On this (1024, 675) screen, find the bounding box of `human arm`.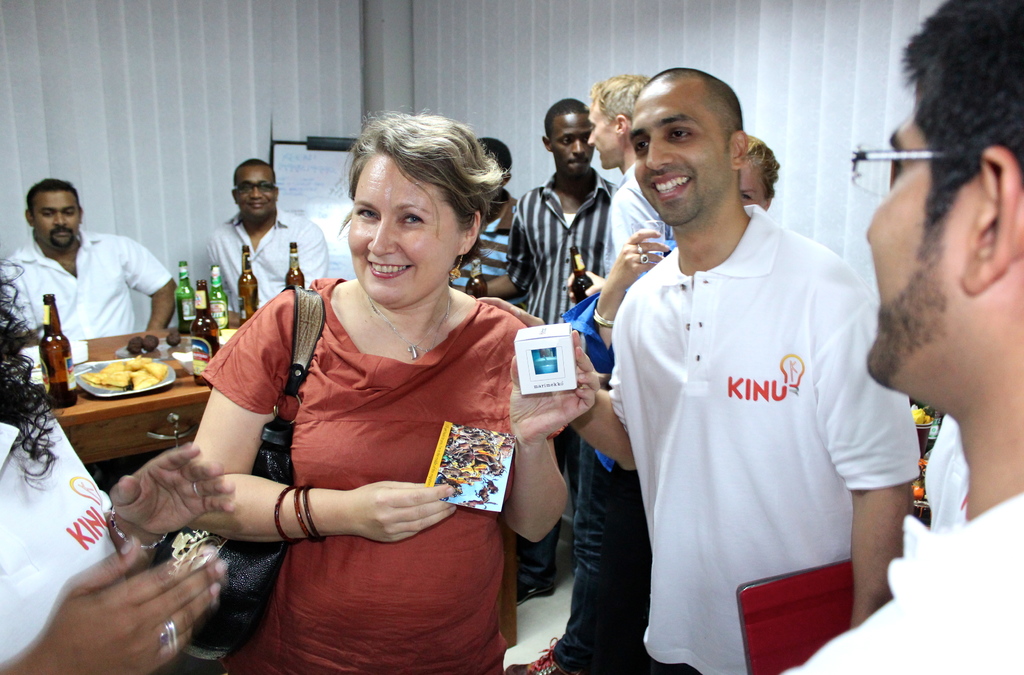
Bounding box: pyautogui.locateOnScreen(185, 293, 458, 542).
